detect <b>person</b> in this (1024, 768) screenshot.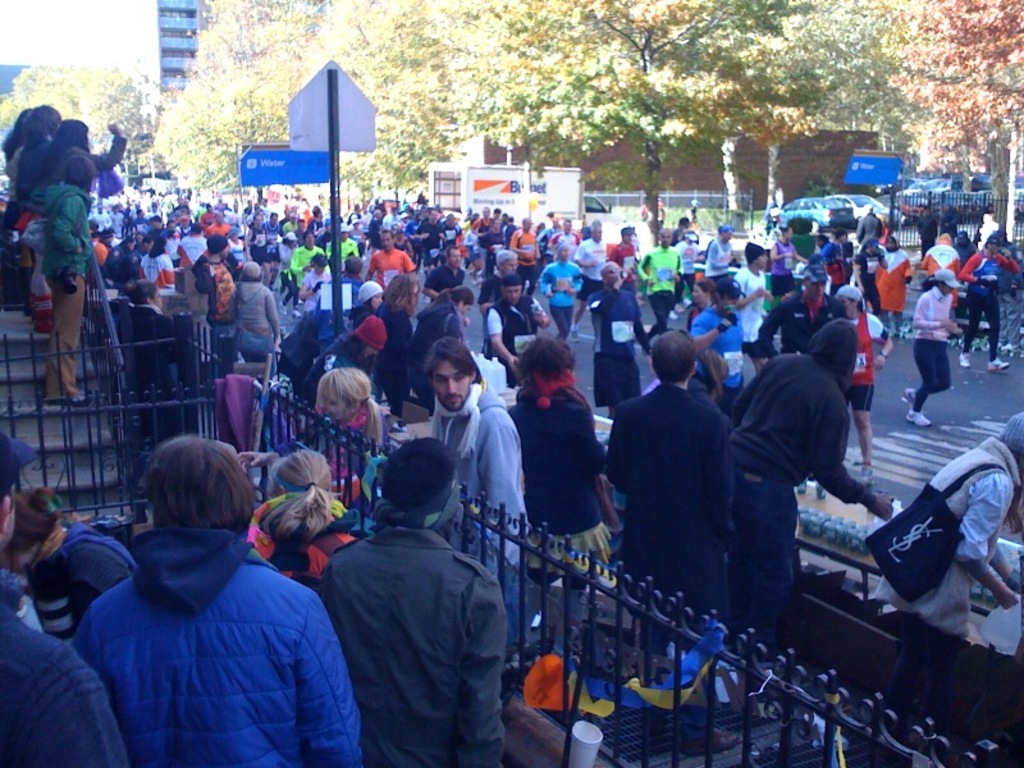
Detection: (left=876, top=412, right=1023, bottom=641).
